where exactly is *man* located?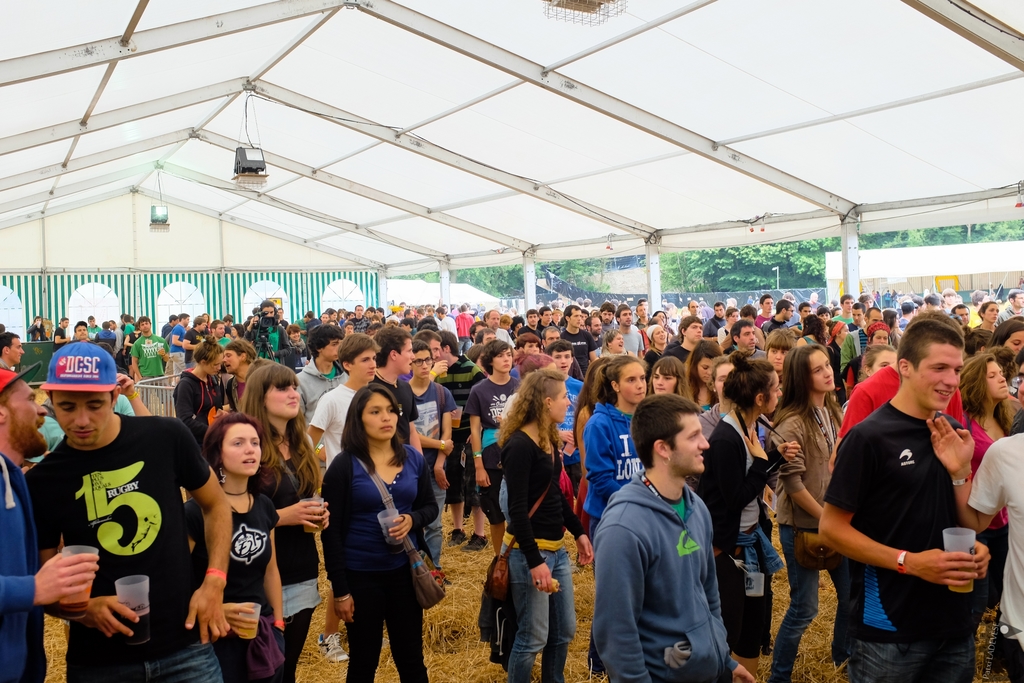
Its bounding box is {"left": 811, "top": 333, "right": 998, "bottom": 677}.
